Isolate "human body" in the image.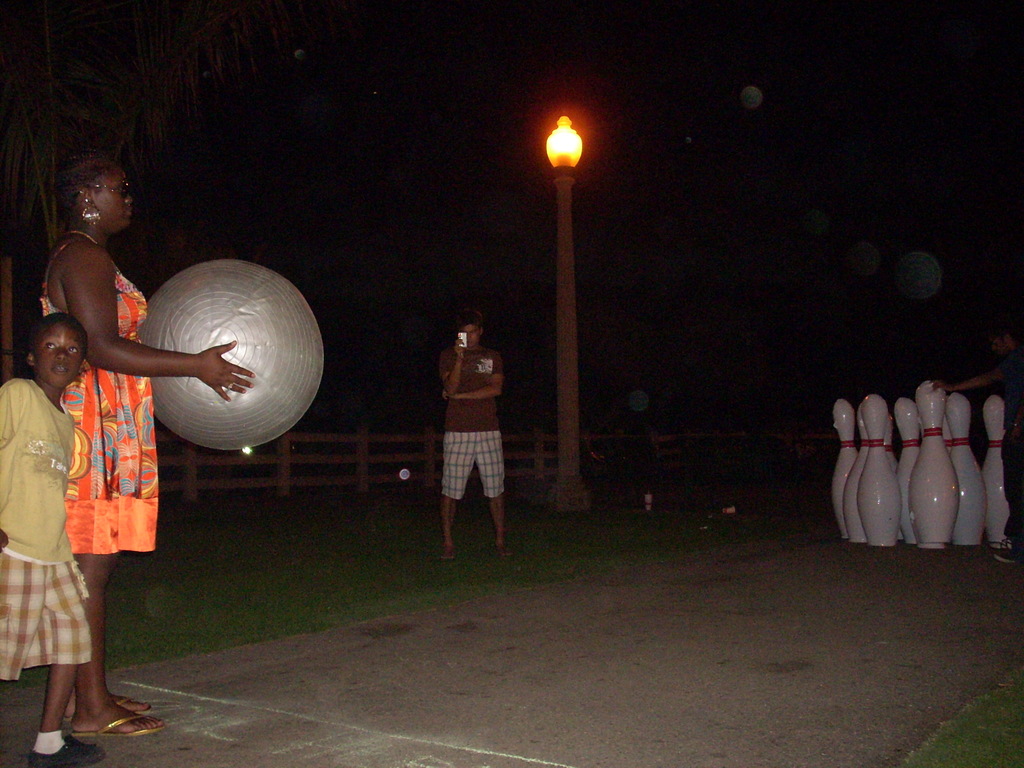
Isolated region: {"x1": 0, "y1": 385, "x2": 95, "y2": 767}.
